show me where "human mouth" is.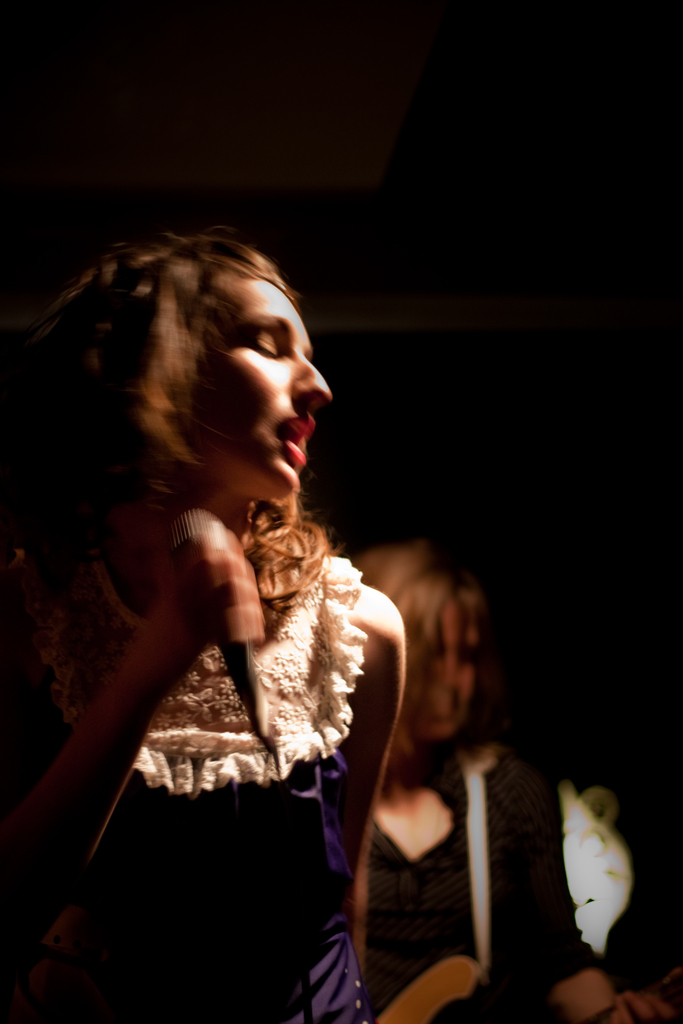
"human mouth" is at <region>437, 696, 458, 717</region>.
